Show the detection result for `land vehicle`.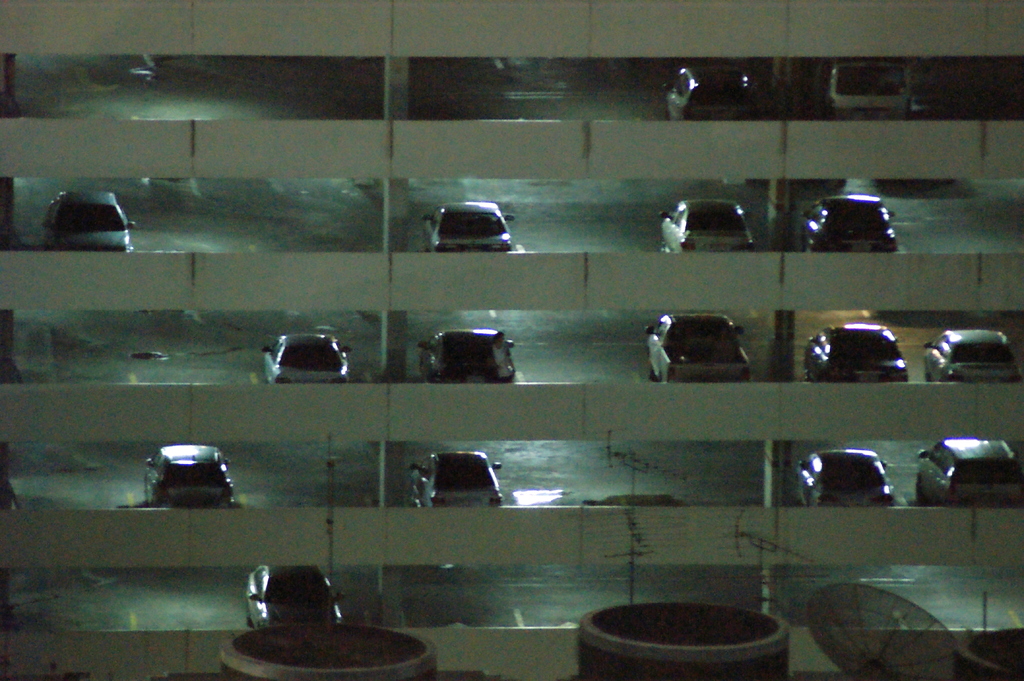
x1=144, y1=440, x2=239, y2=508.
